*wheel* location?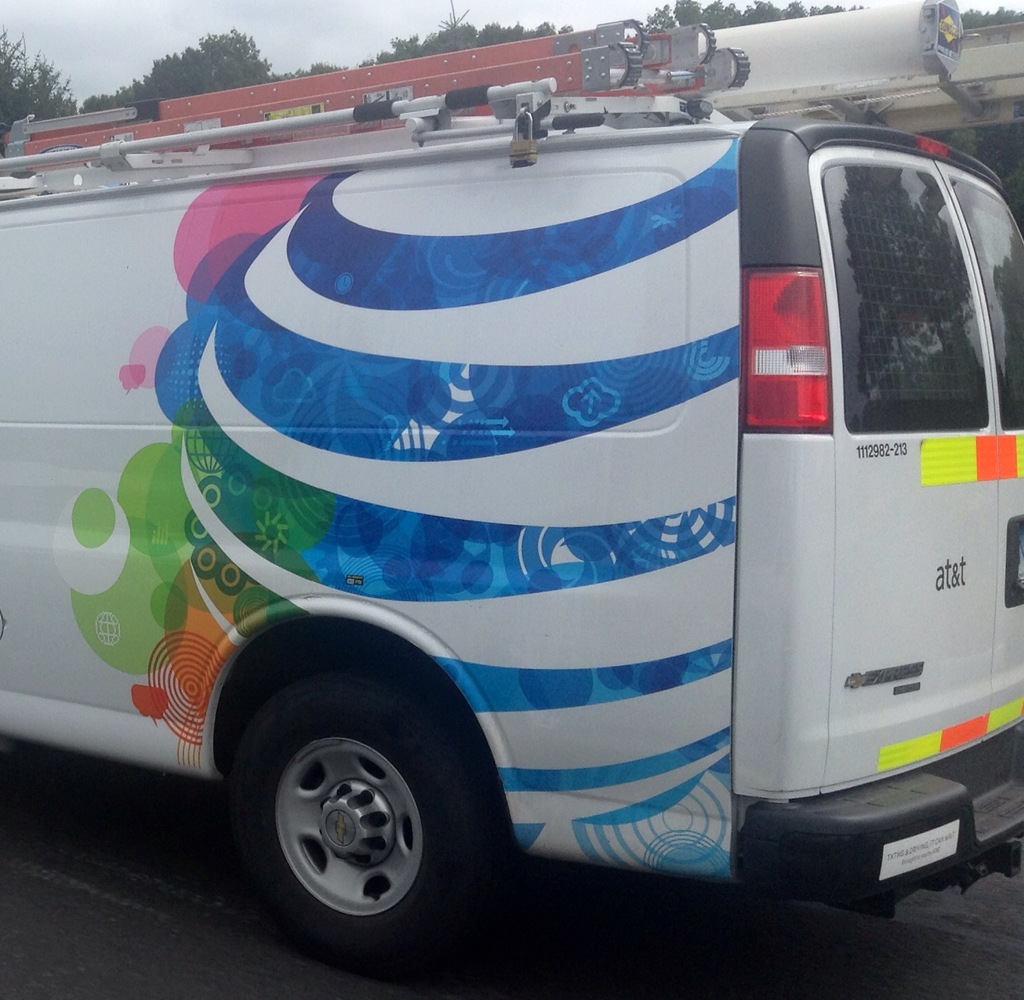
{"left": 226, "top": 664, "right": 509, "bottom": 983}
